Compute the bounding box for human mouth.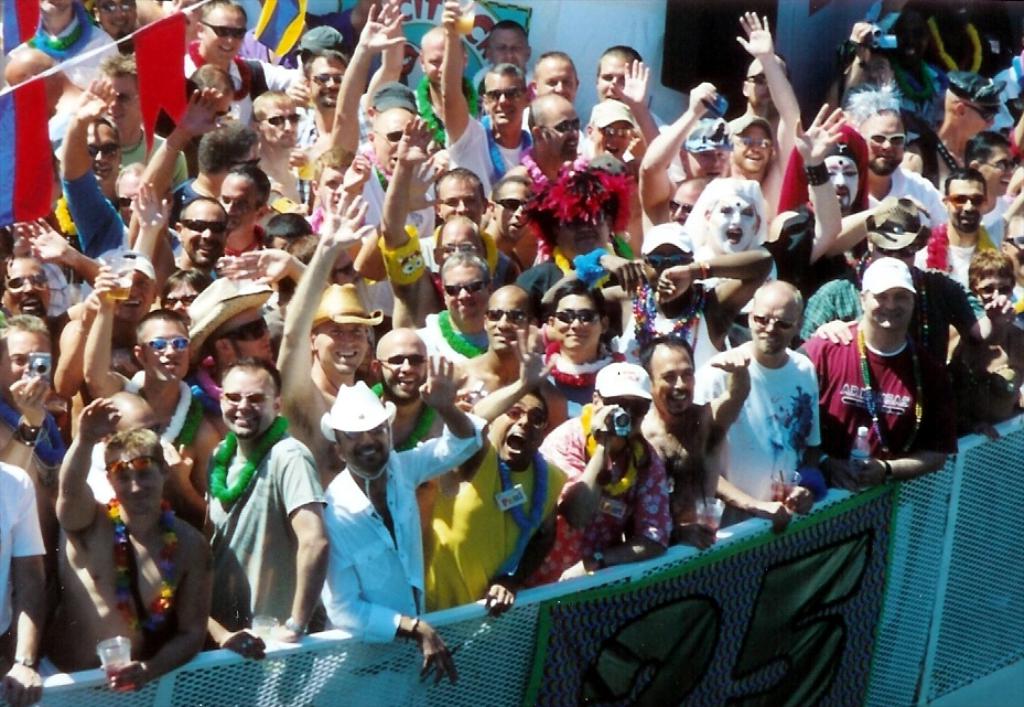
{"left": 21, "top": 294, "right": 41, "bottom": 310}.
